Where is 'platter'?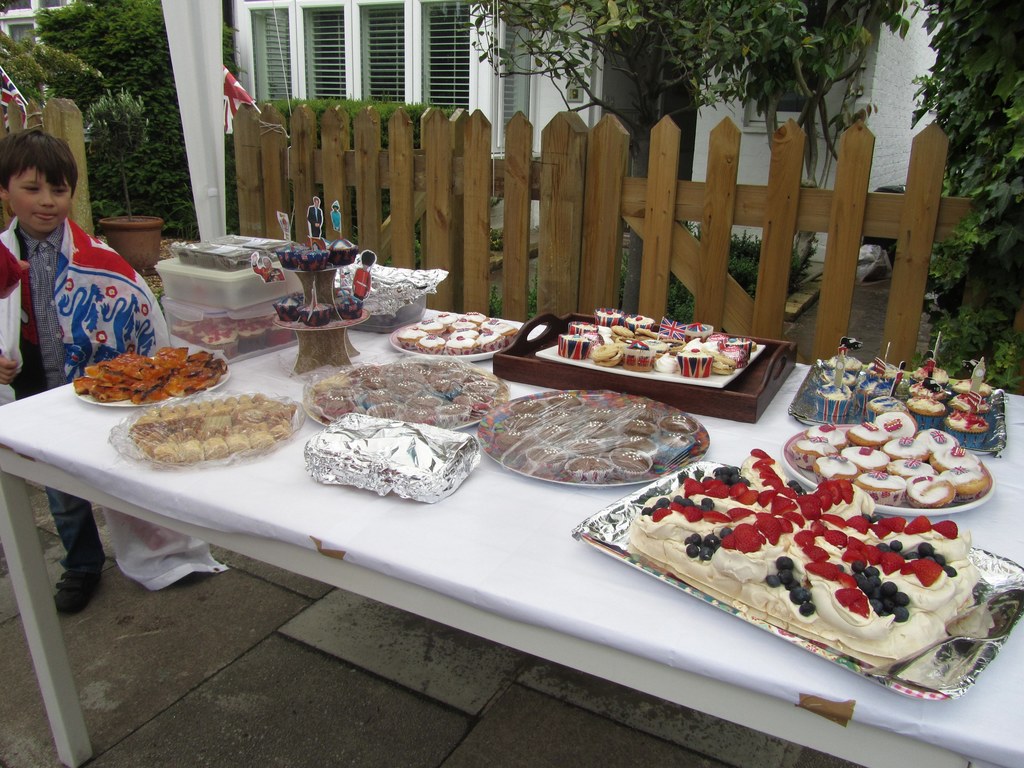
pyautogui.locateOnScreen(79, 351, 228, 404).
